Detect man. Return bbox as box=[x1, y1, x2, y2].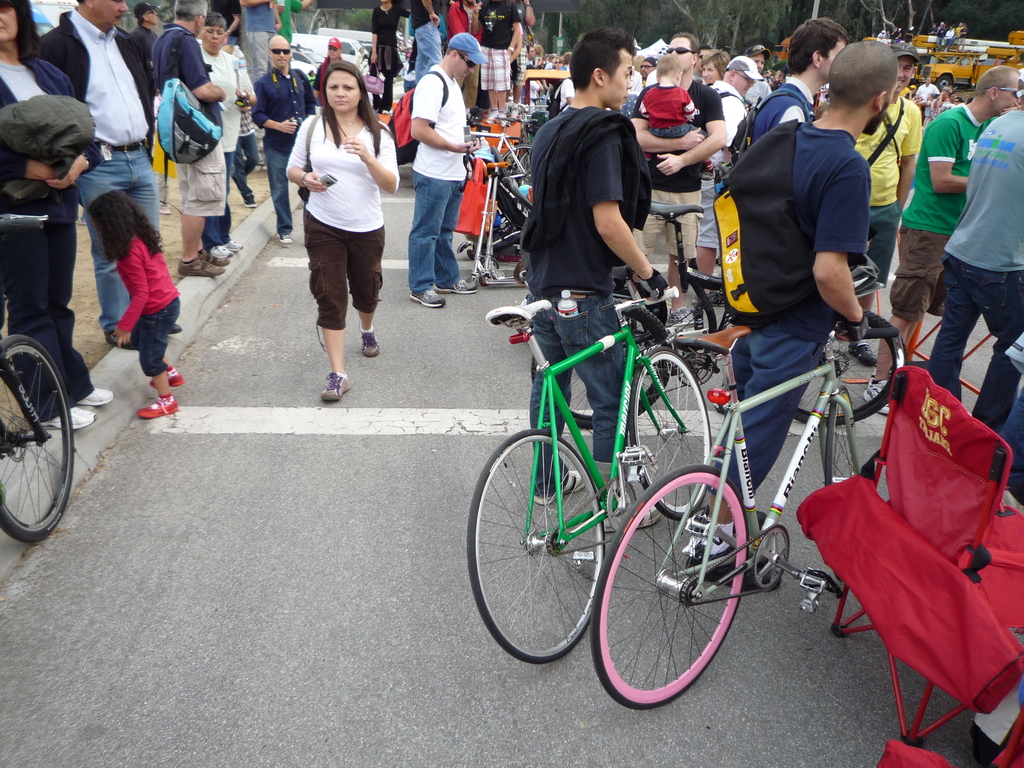
box=[747, 45, 772, 106].
